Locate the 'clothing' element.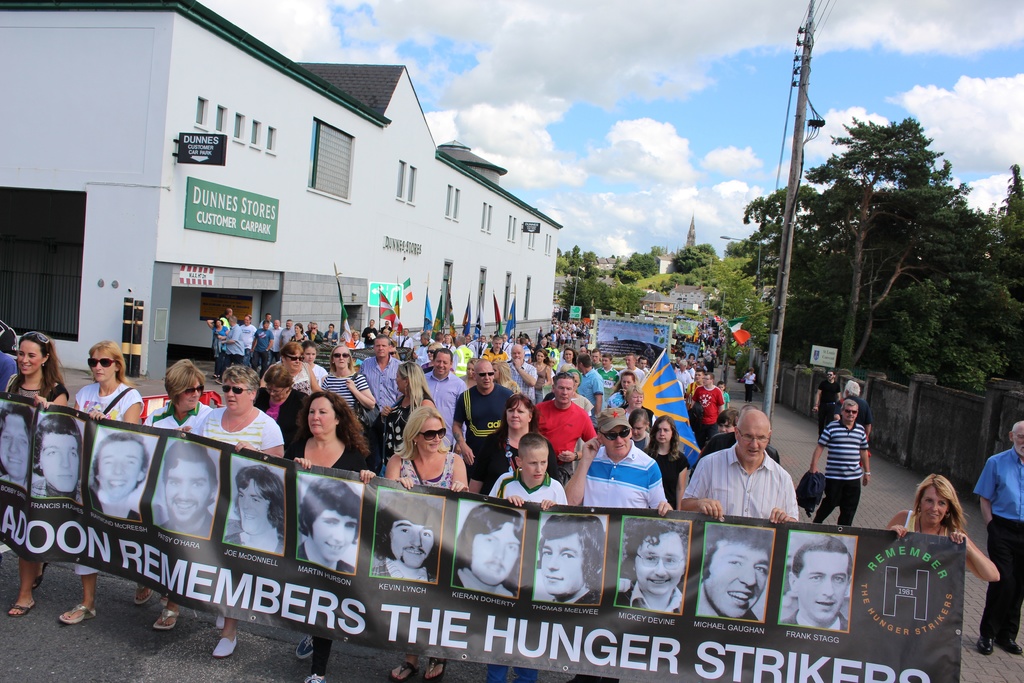
Element bbox: 213/321/228/354.
